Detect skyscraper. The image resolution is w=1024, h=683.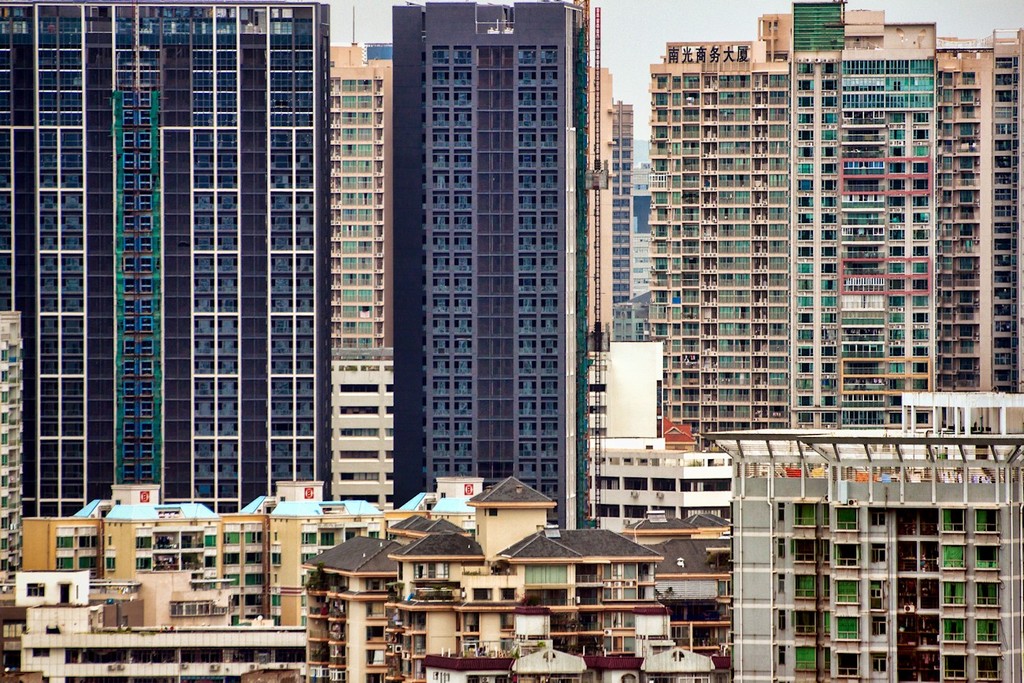
x1=0 y1=0 x2=336 y2=520.
